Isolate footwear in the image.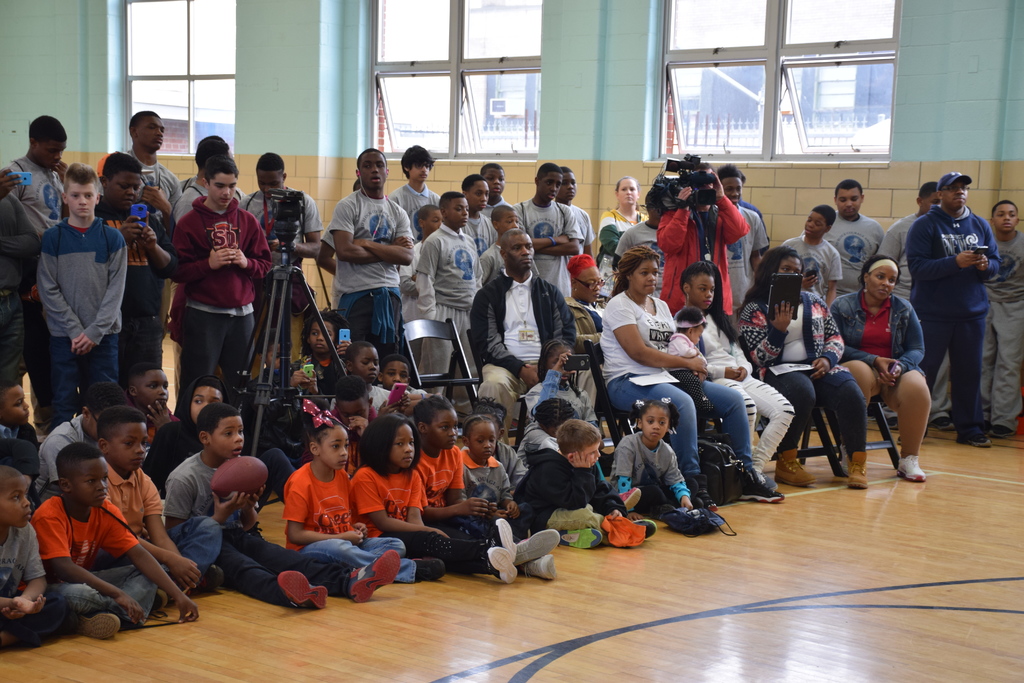
Isolated region: crop(609, 484, 642, 511).
